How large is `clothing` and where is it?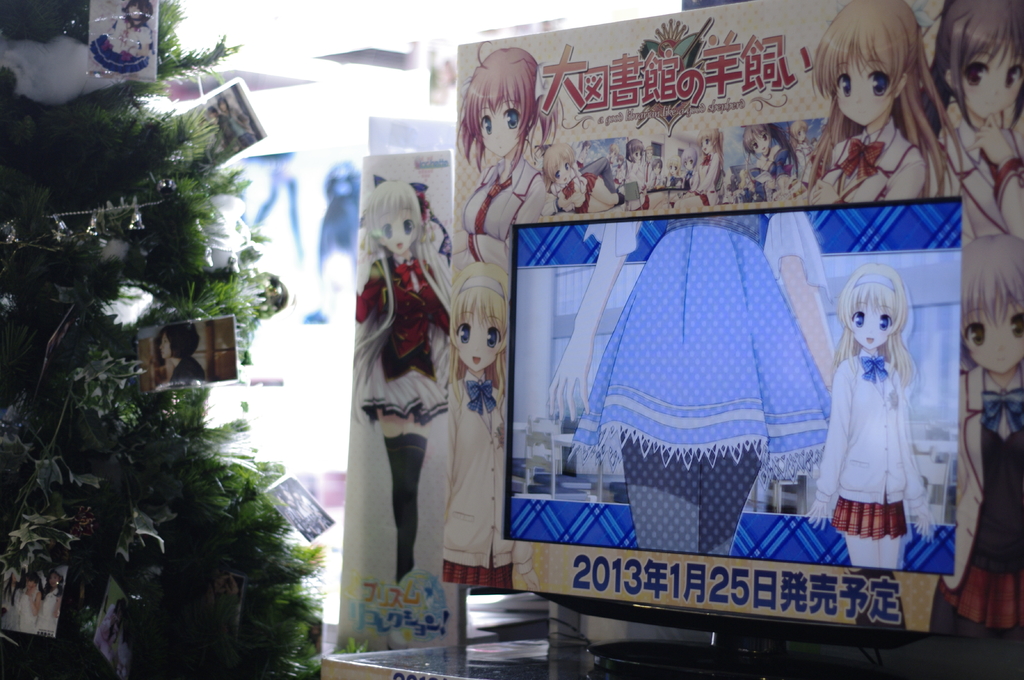
Bounding box: bbox=(943, 370, 1022, 639).
